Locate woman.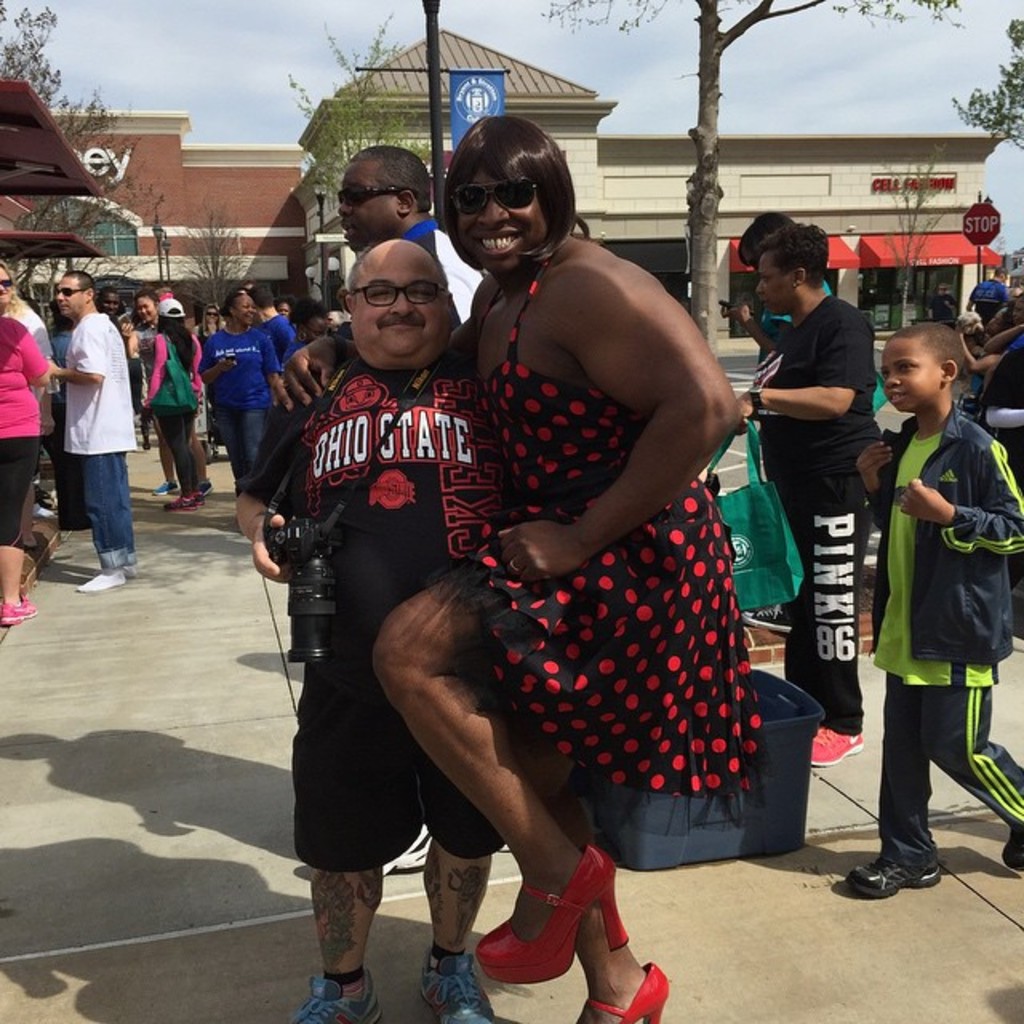
Bounding box: bbox(0, 256, 64, 547).
